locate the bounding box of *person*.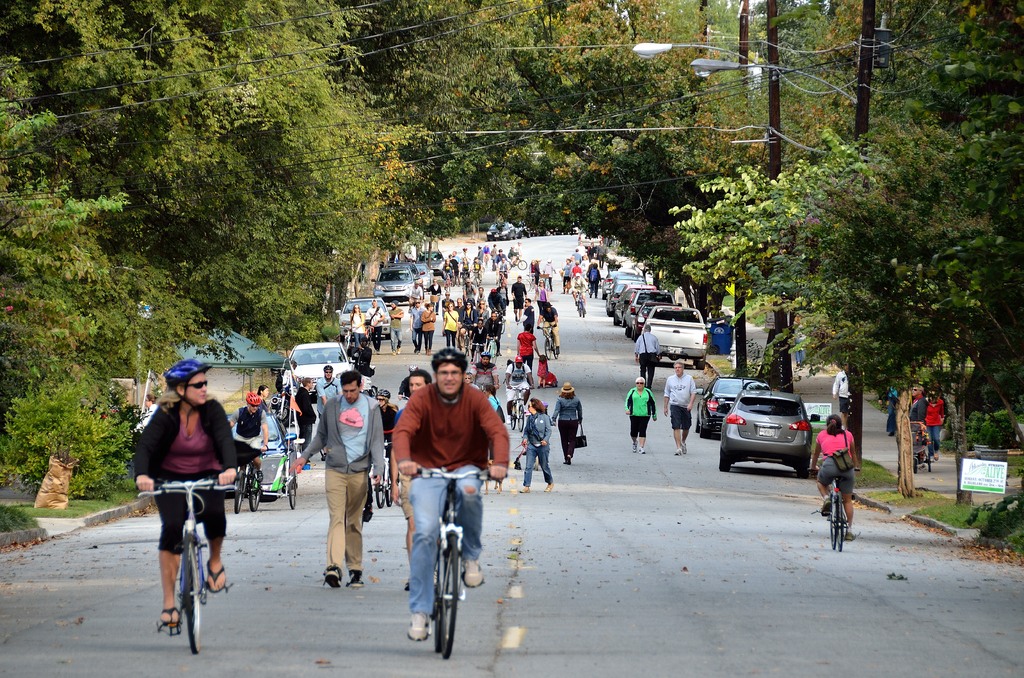
Bounding box: 462 245 471 254.
